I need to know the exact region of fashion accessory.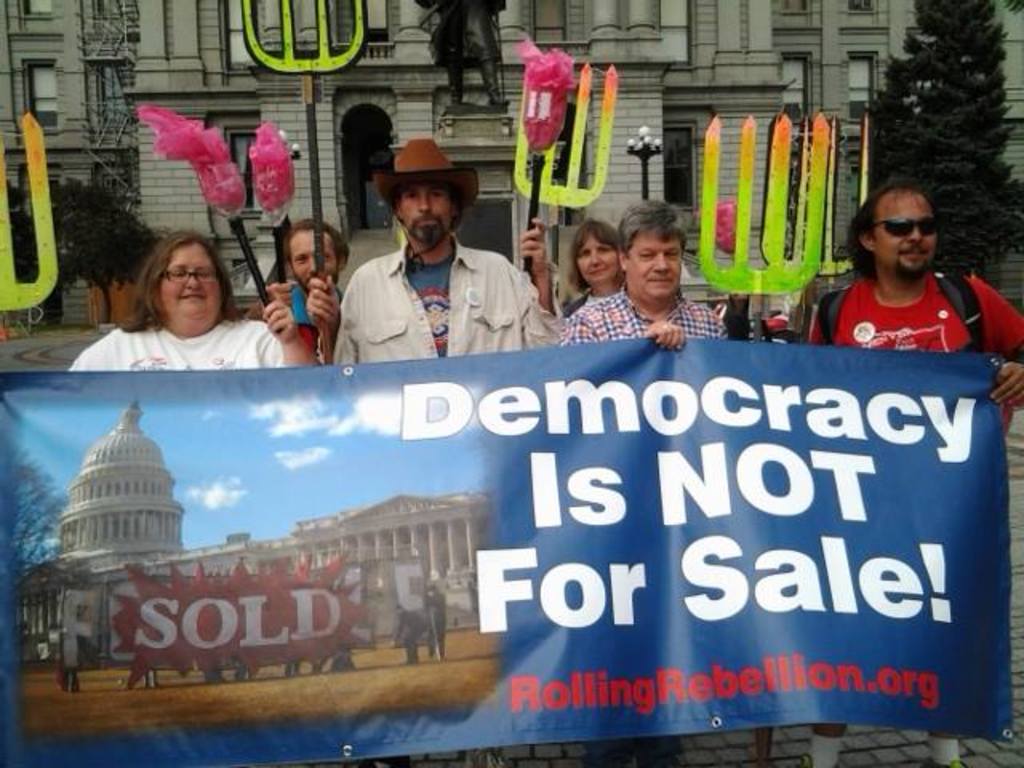
Region: 374 139 482 272.
